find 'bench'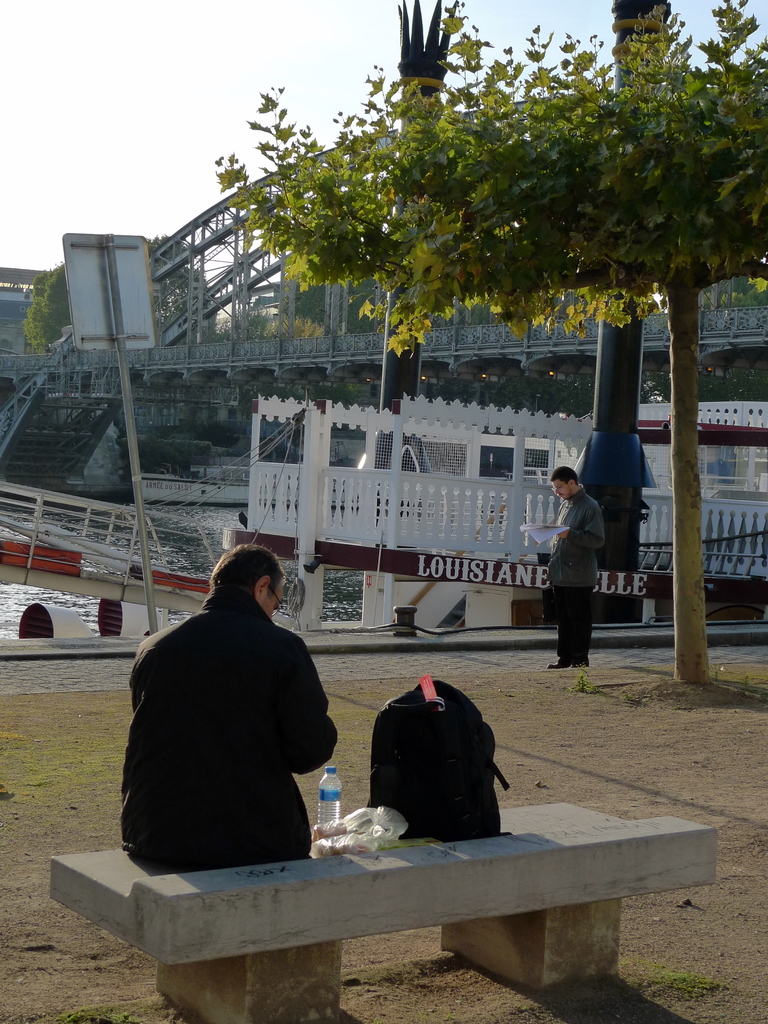
83,801,700,991
